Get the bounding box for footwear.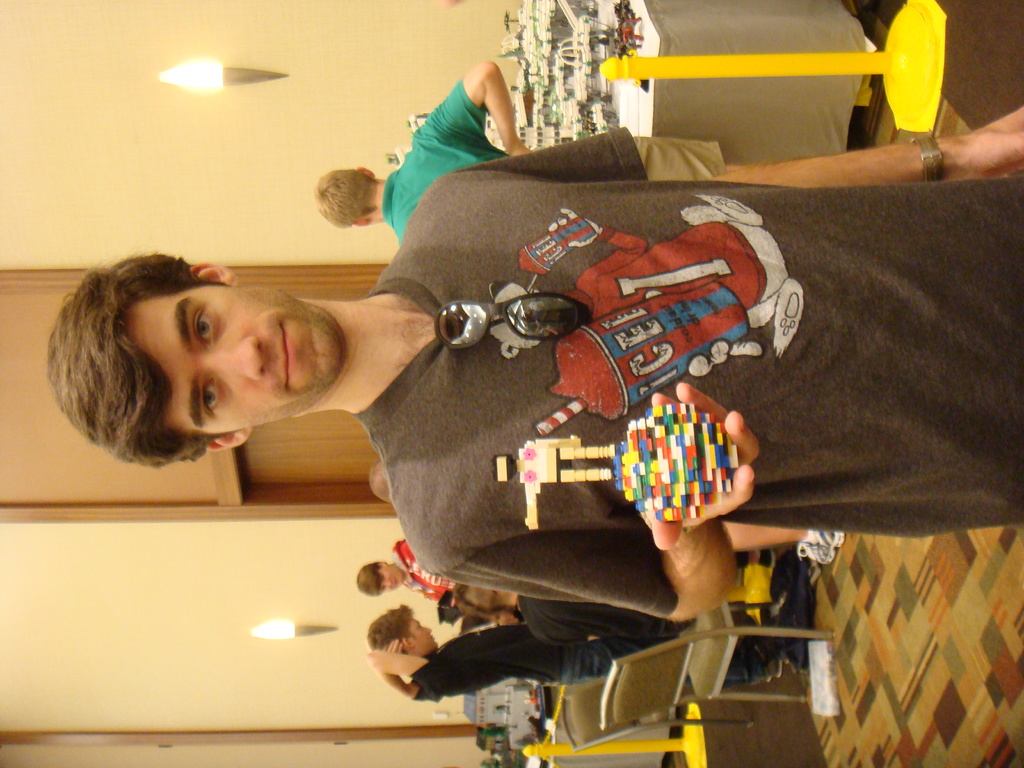
<bbox>801, 531, 844, 561</bbox>.
